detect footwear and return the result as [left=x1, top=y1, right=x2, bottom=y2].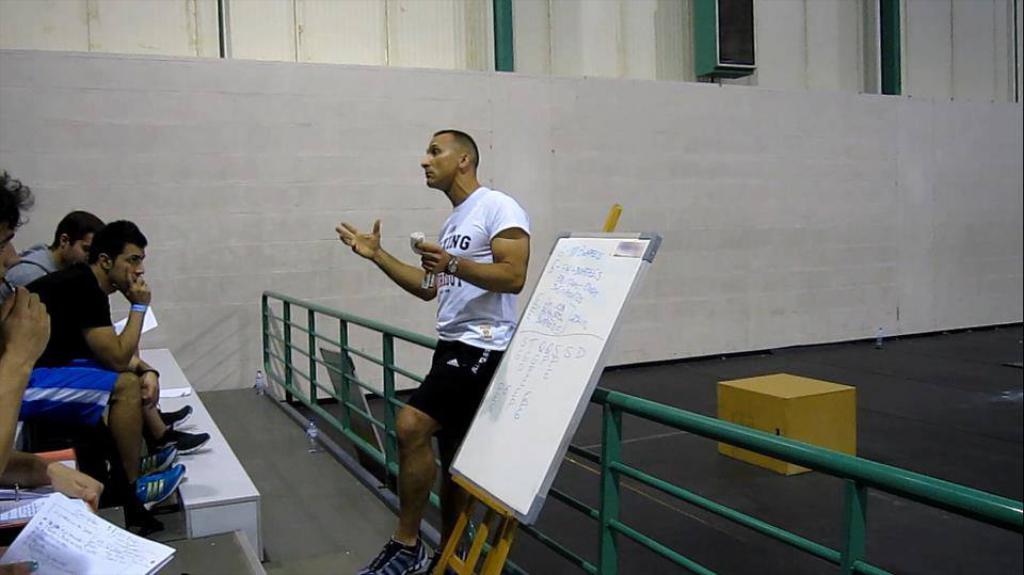
[left=153, top=405, right=199, bottom=426].
